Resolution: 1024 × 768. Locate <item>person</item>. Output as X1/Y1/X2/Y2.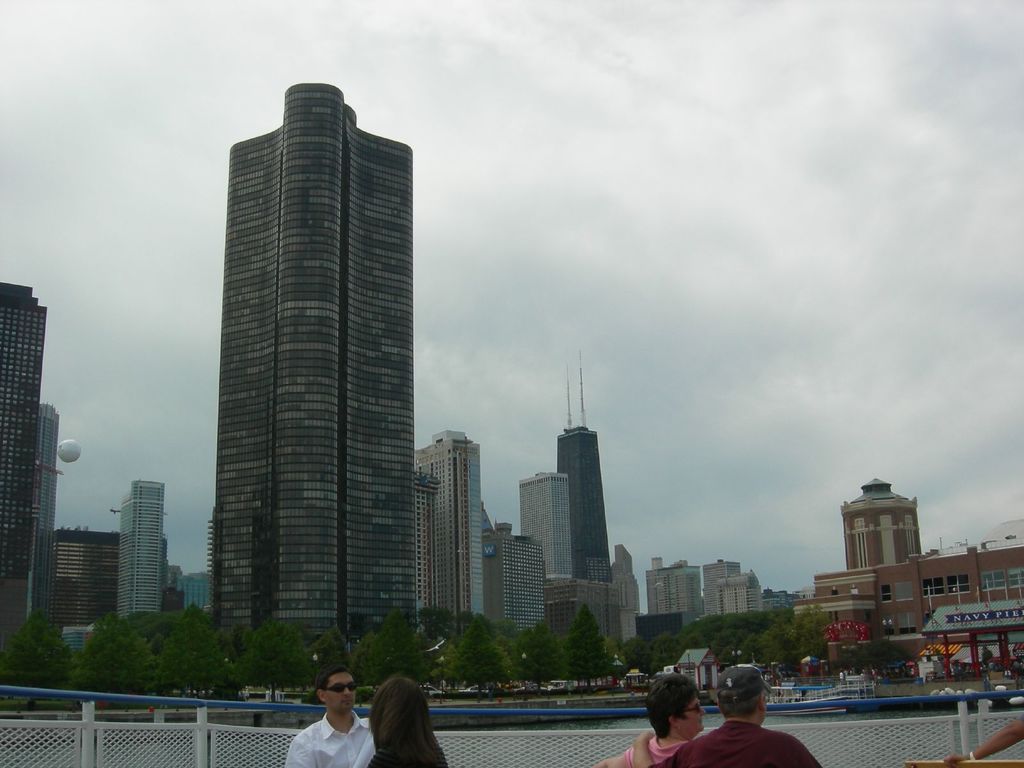
597/675/705/767.
